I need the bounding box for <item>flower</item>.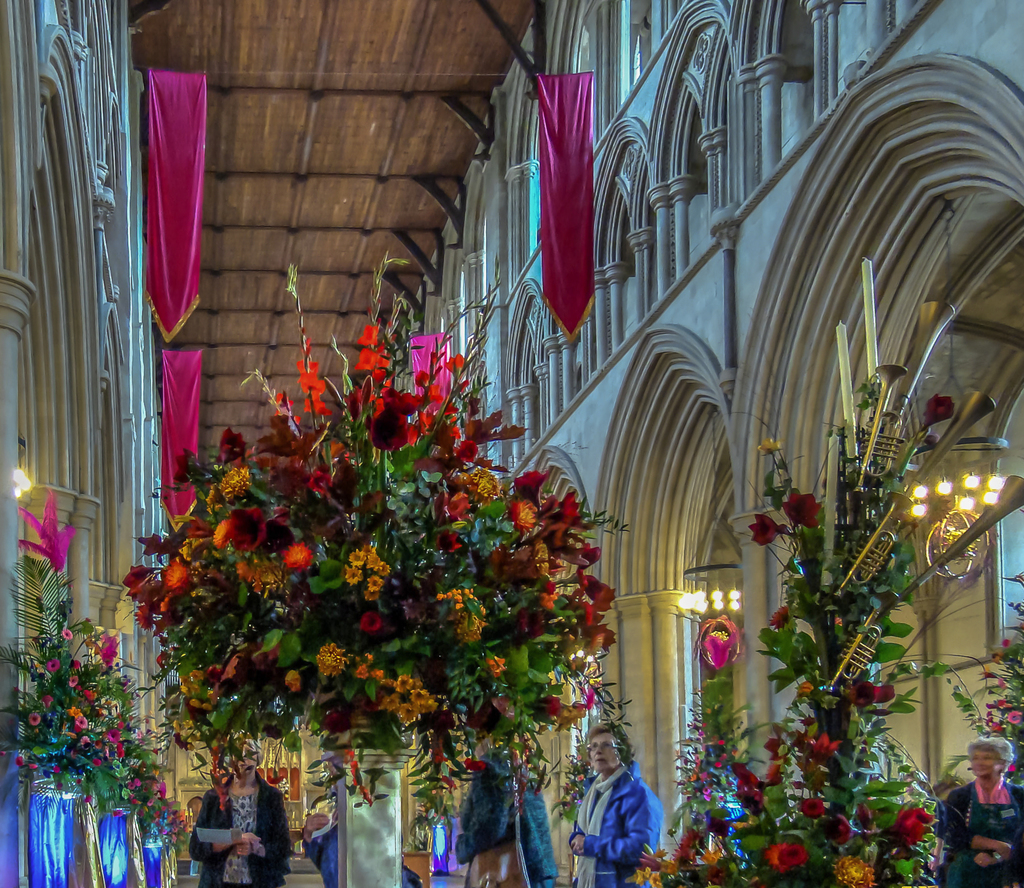
Here it is: [797,796,822,821].
